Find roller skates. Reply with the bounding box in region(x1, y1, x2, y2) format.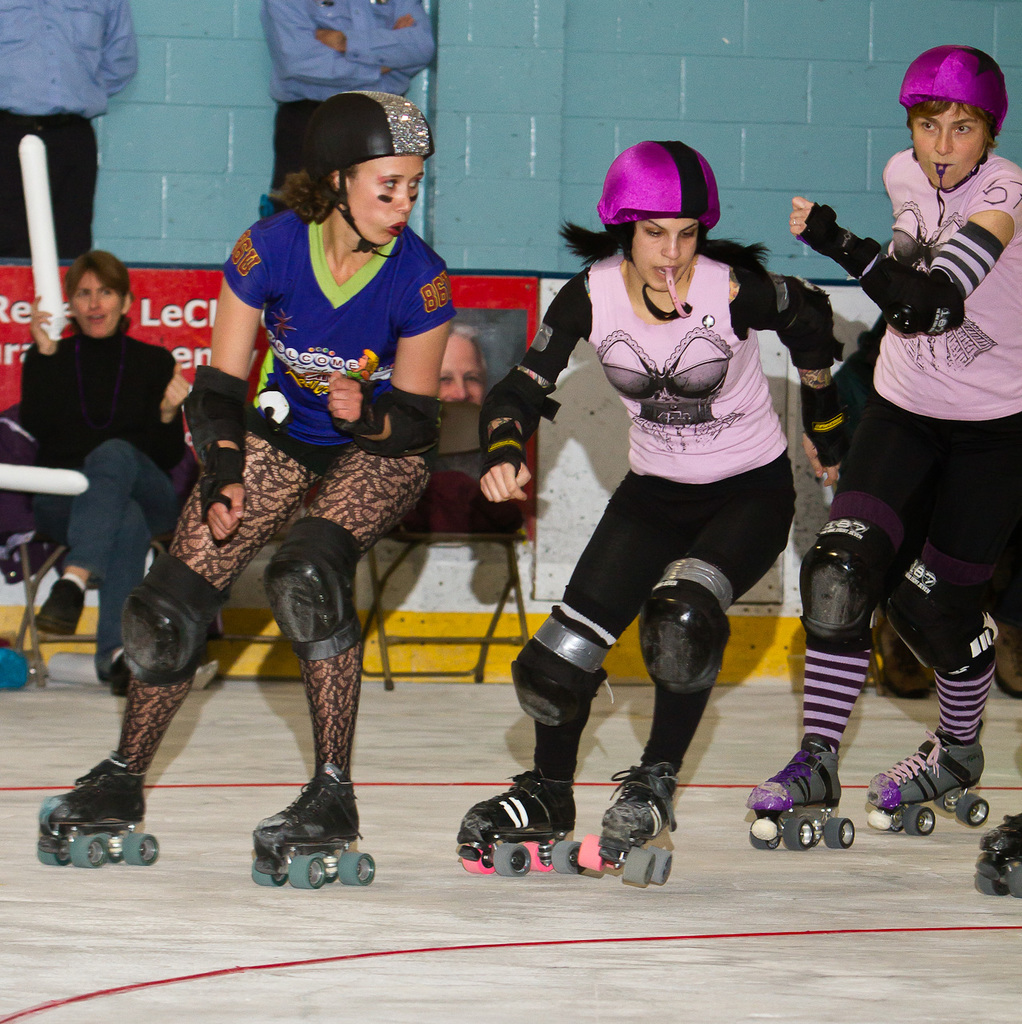
region(740, 741, 856, 852).
